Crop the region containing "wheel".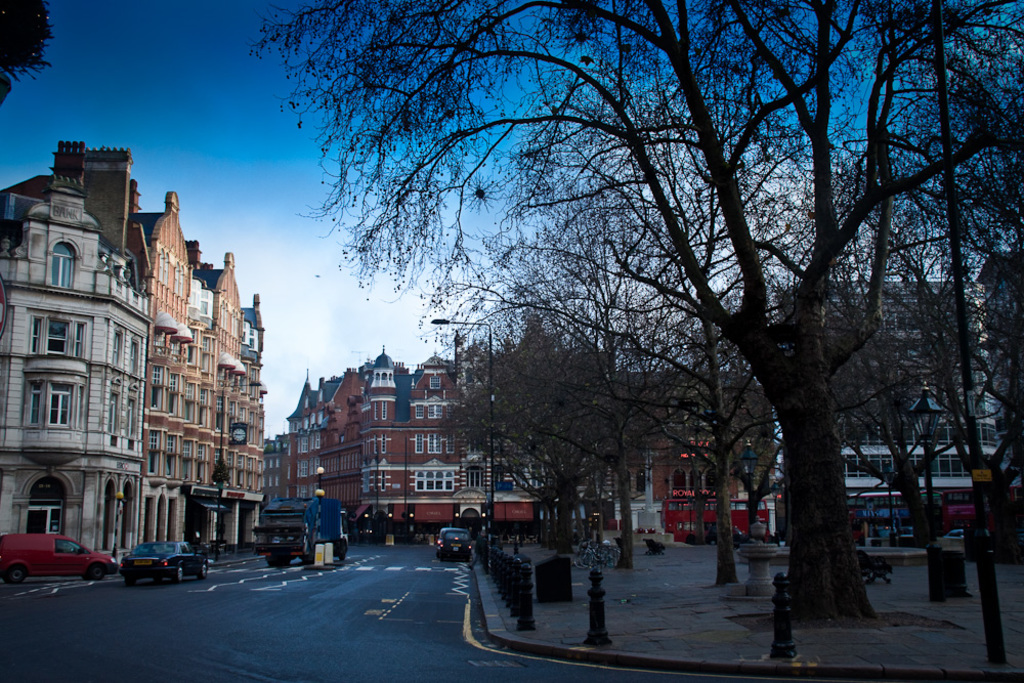
Crop region: (x1=125, y1=575, x2=132, y2=582).
